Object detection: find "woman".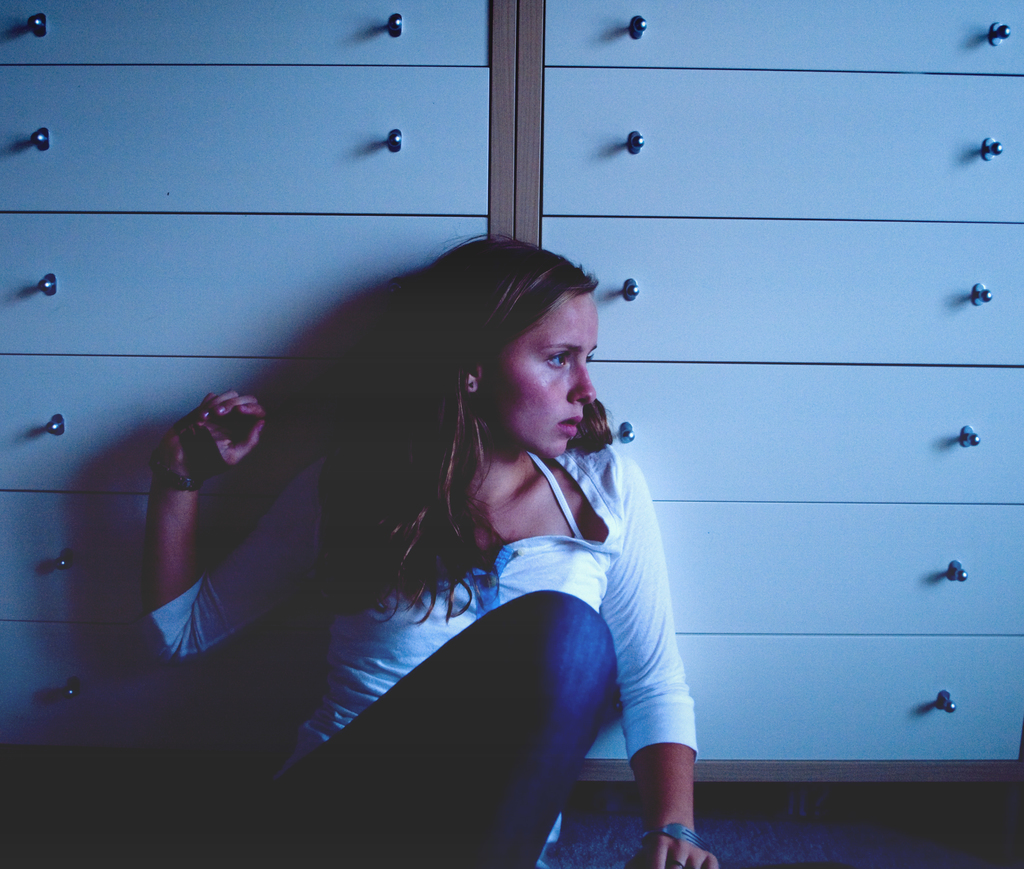
locate(188, 215, 724, 868).
